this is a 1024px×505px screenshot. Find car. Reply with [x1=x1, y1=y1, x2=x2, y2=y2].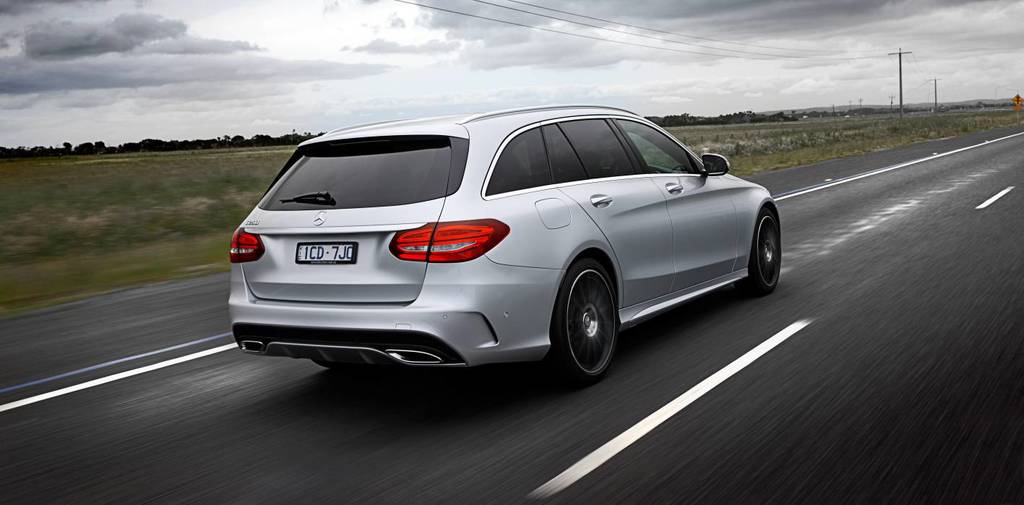
[x1=230, y1=105, x2=783, y2=382].
